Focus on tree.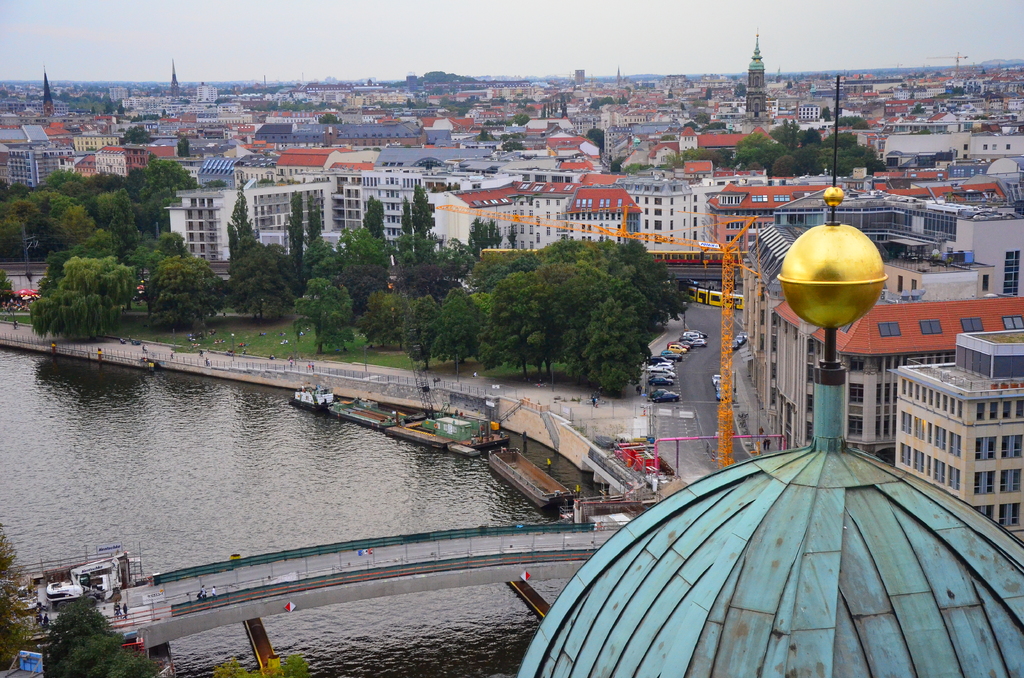
Focused at (593,99,596,108).
